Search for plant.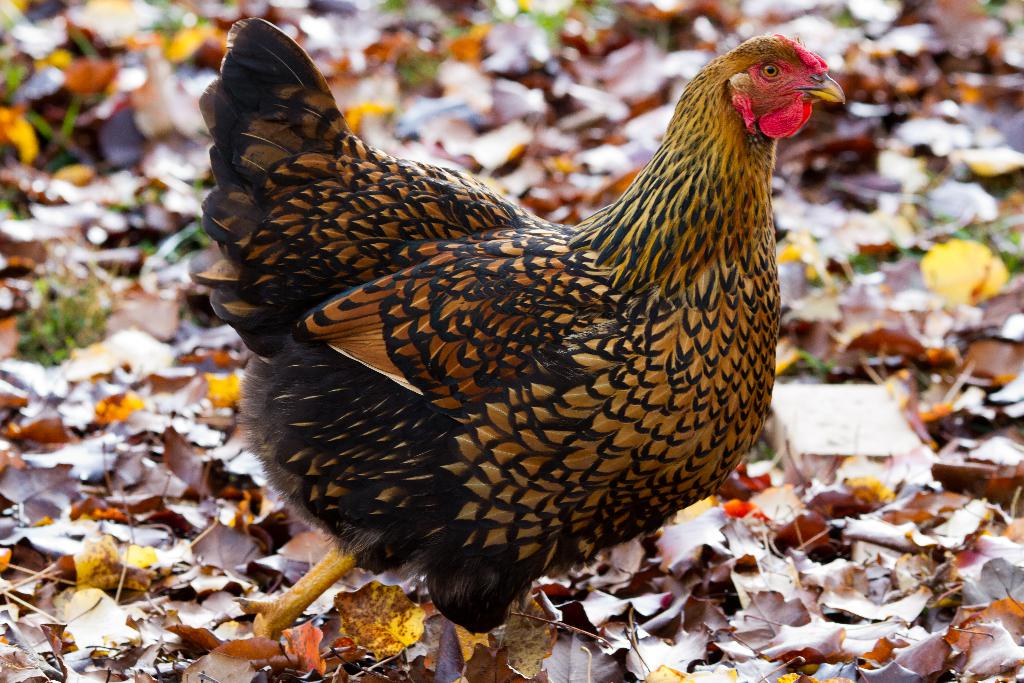
Found at <region>5, 1, 67, 133</region>.
